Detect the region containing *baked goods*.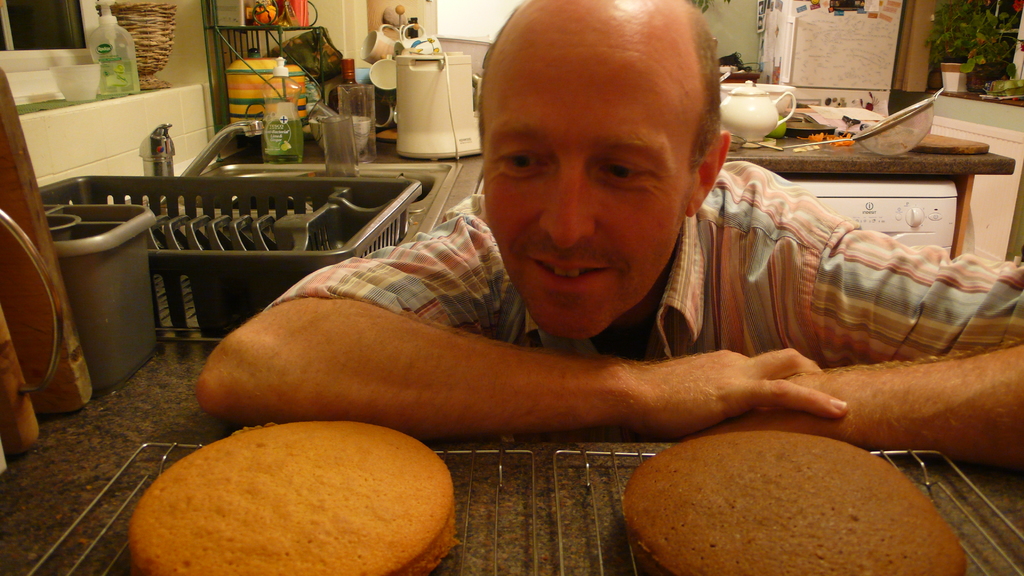
locate(622, 431, 966, 575).
